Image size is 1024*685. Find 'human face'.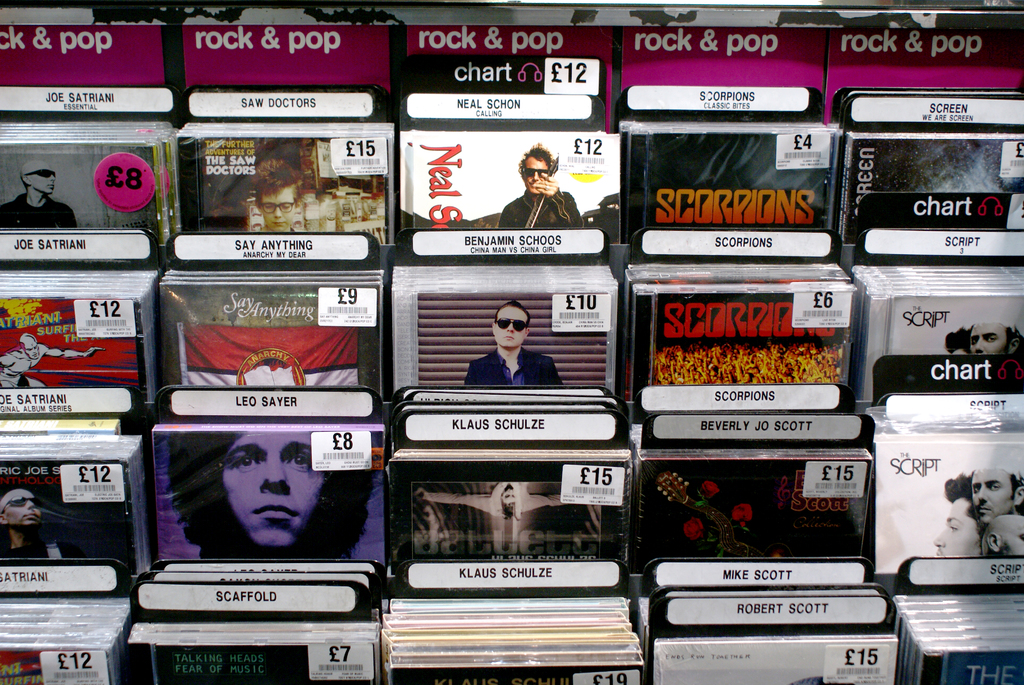
bbox=[262, 193, 296, 232].
